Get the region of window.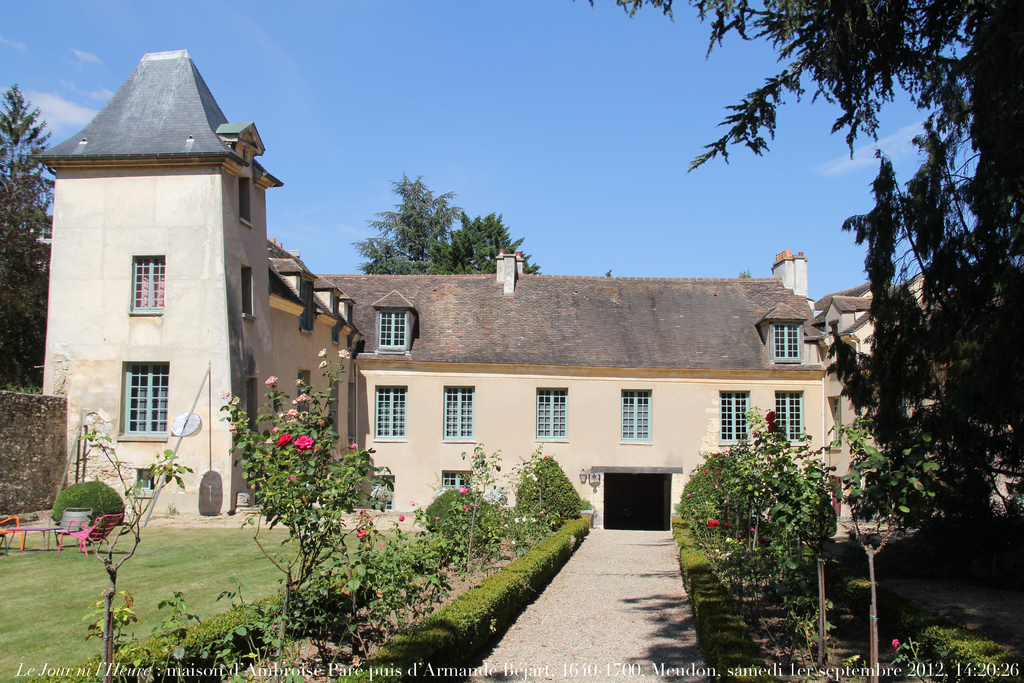
BBox(537, 386, 568, 441).
